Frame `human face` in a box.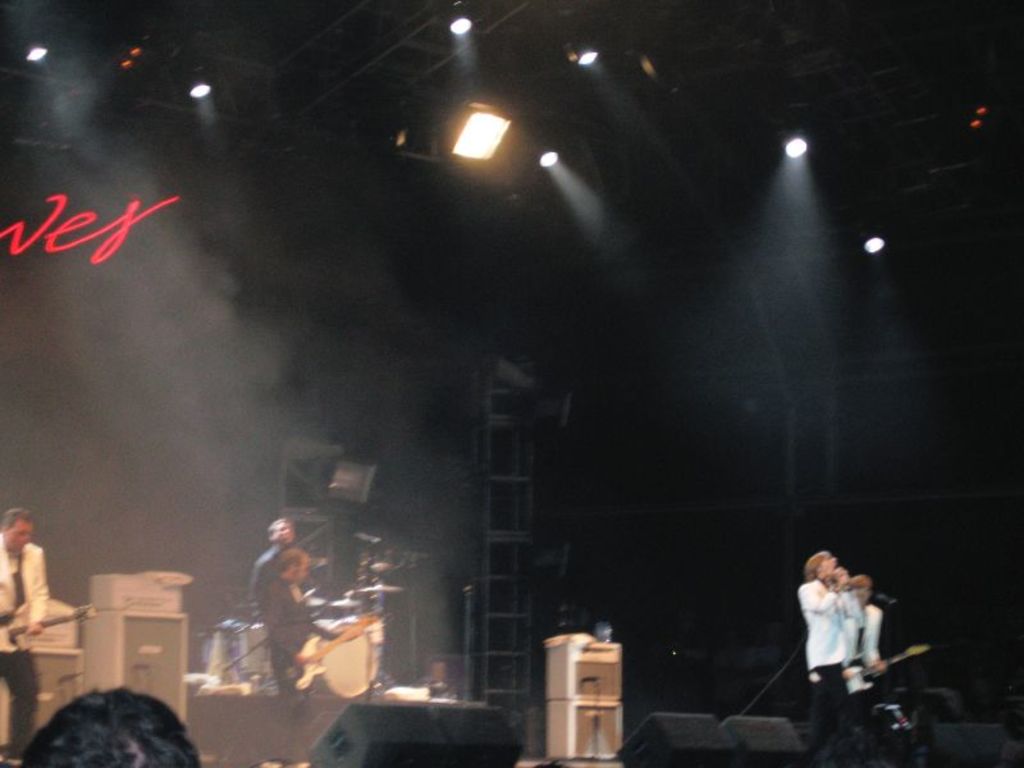
826, 550, 833, 573.
